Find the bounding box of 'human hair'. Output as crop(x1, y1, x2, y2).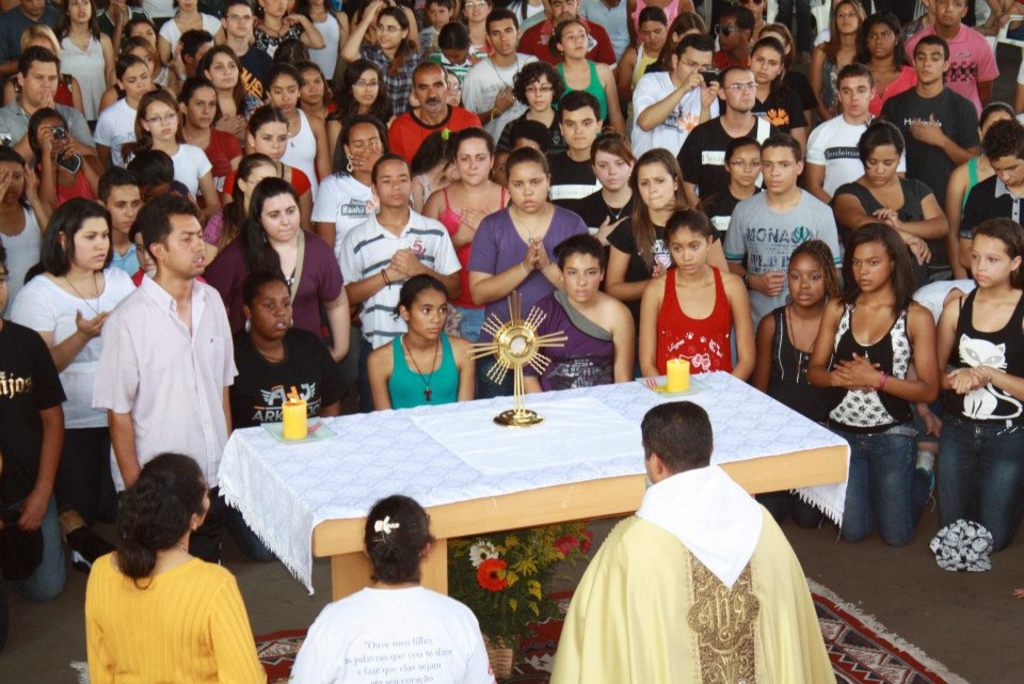
crop(362, 492, 430, 585).
